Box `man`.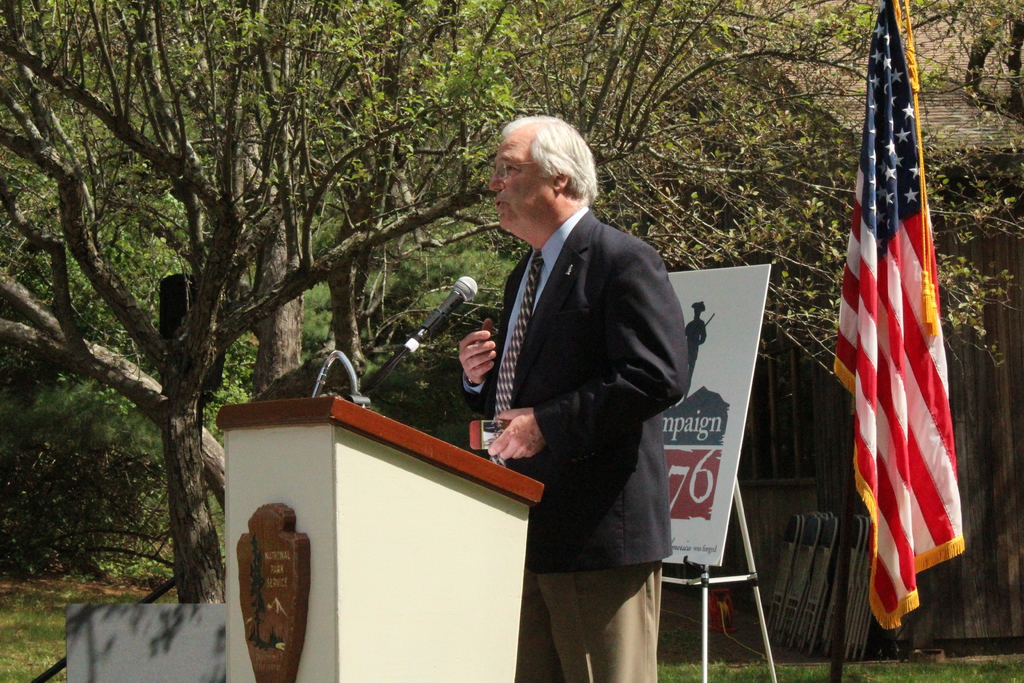
pyautogui.locateOnScreen(445, 111, 707, 646).
